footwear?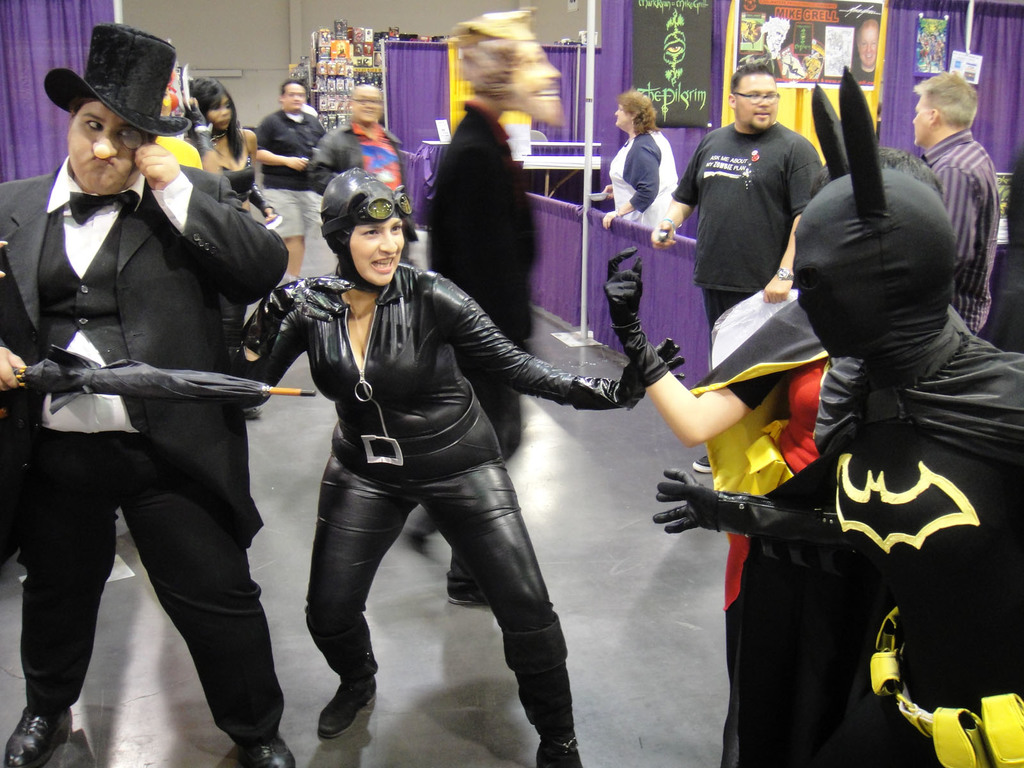
(5,698,77,767)
